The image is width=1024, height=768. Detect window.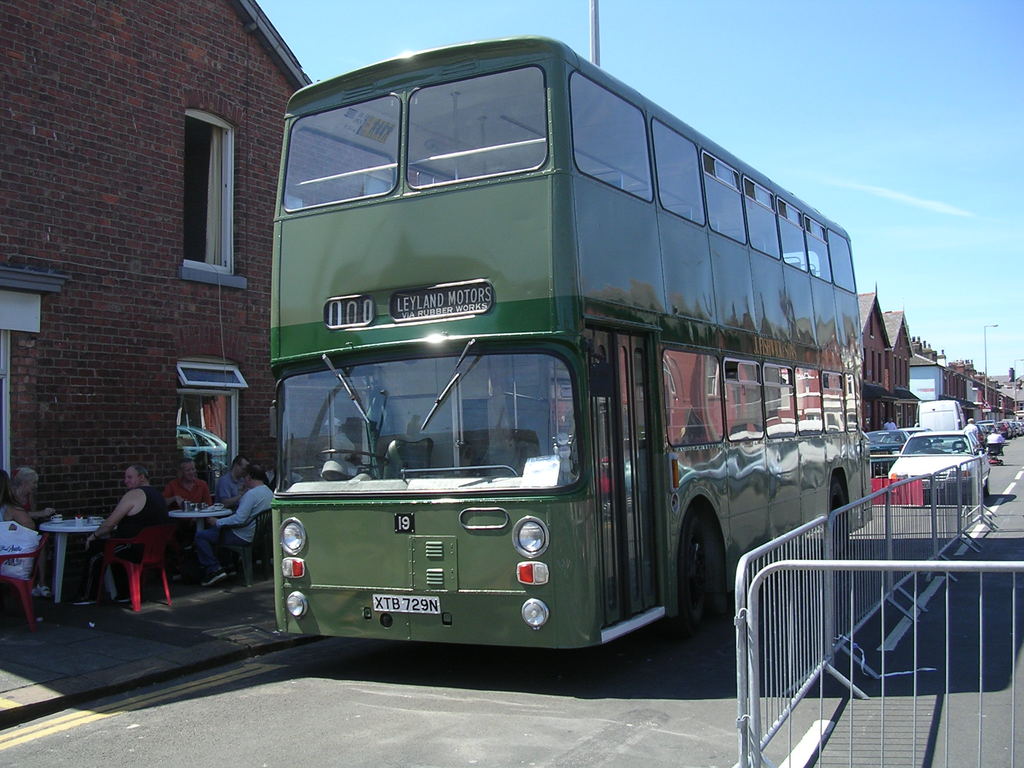
Detection: select_region(700, 150, 749, 248).
